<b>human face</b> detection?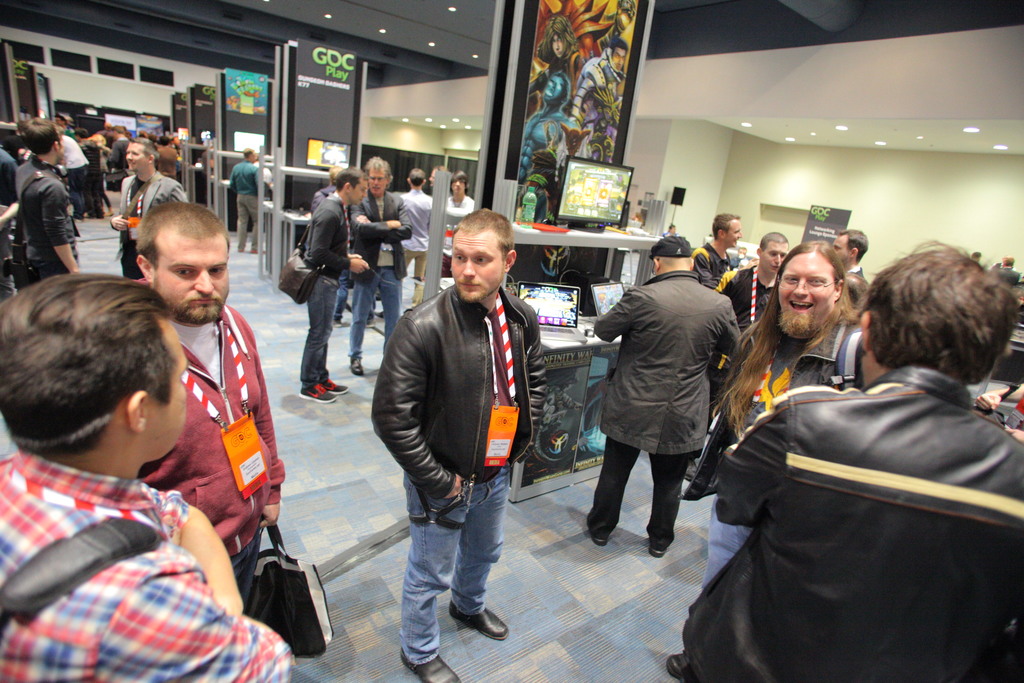
(left=767, top=238, right=783, bottom=272)
